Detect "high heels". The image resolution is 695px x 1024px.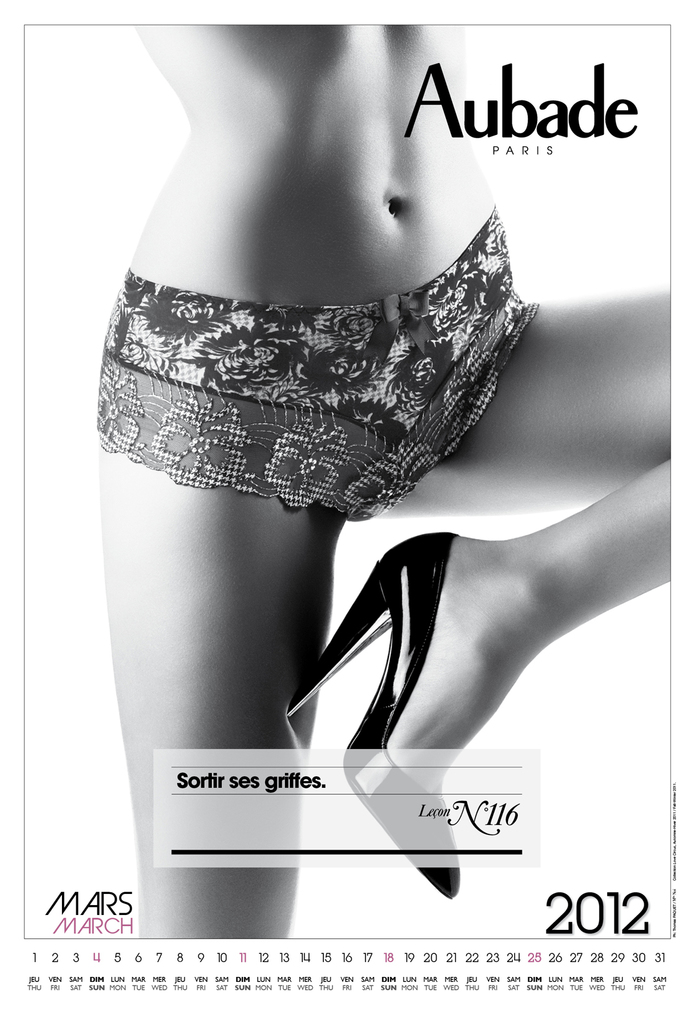
l=280, t=533, r=456, b=902.
